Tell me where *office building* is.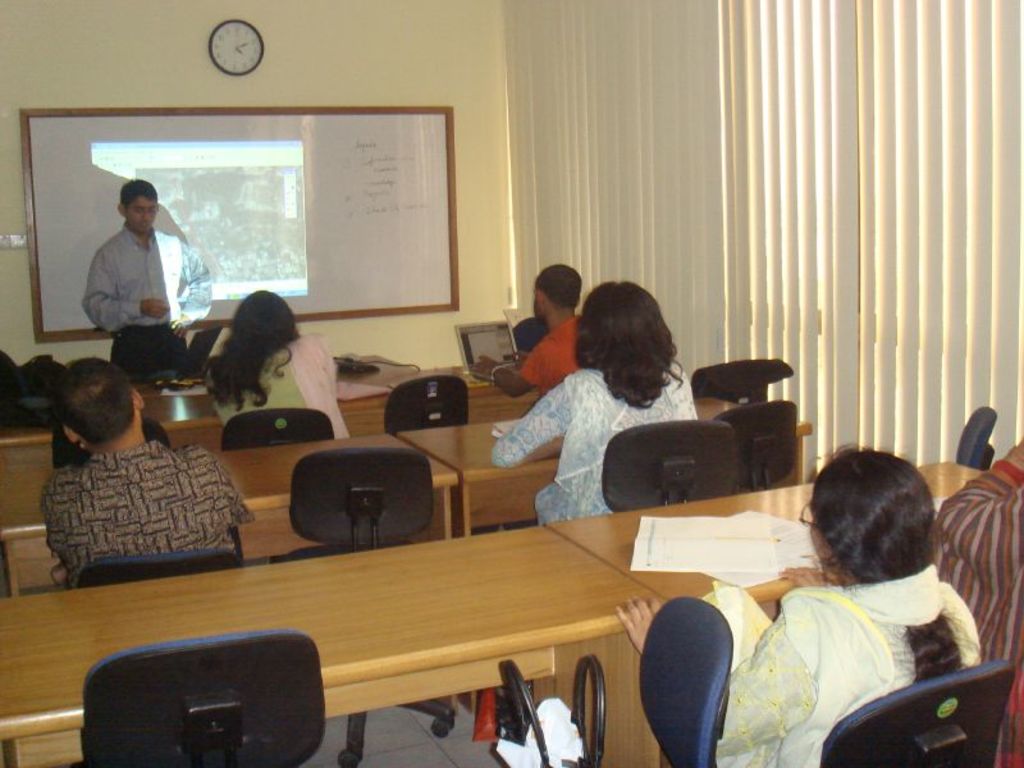
*office building* is at (x1=0, y1=70, x2=929, y2=767).
